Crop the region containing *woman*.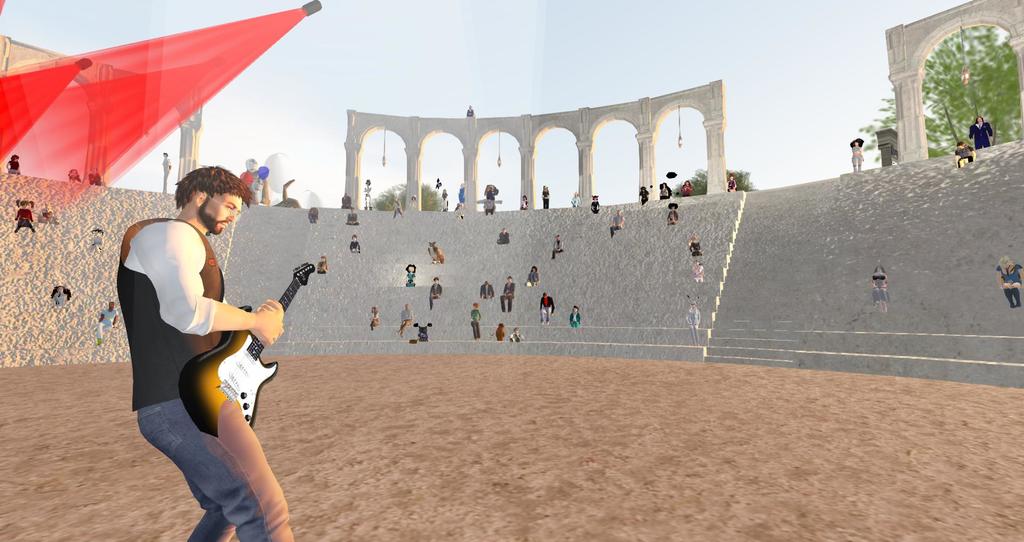
Crop region: 570,303,580,326.
